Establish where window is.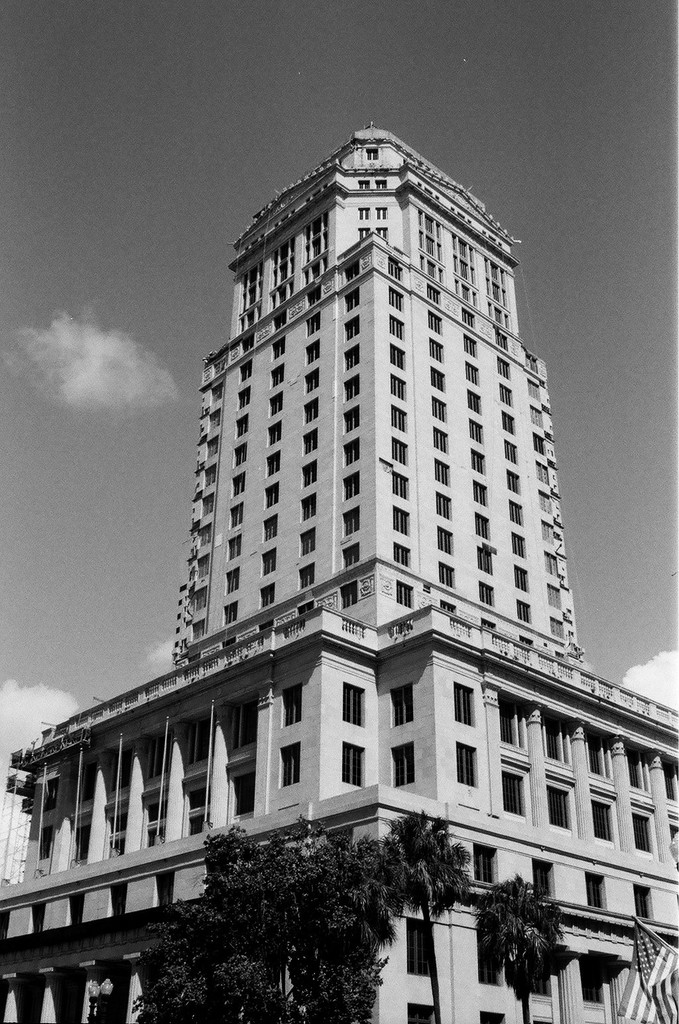
Established at box(582, 964, 606, 1007).
